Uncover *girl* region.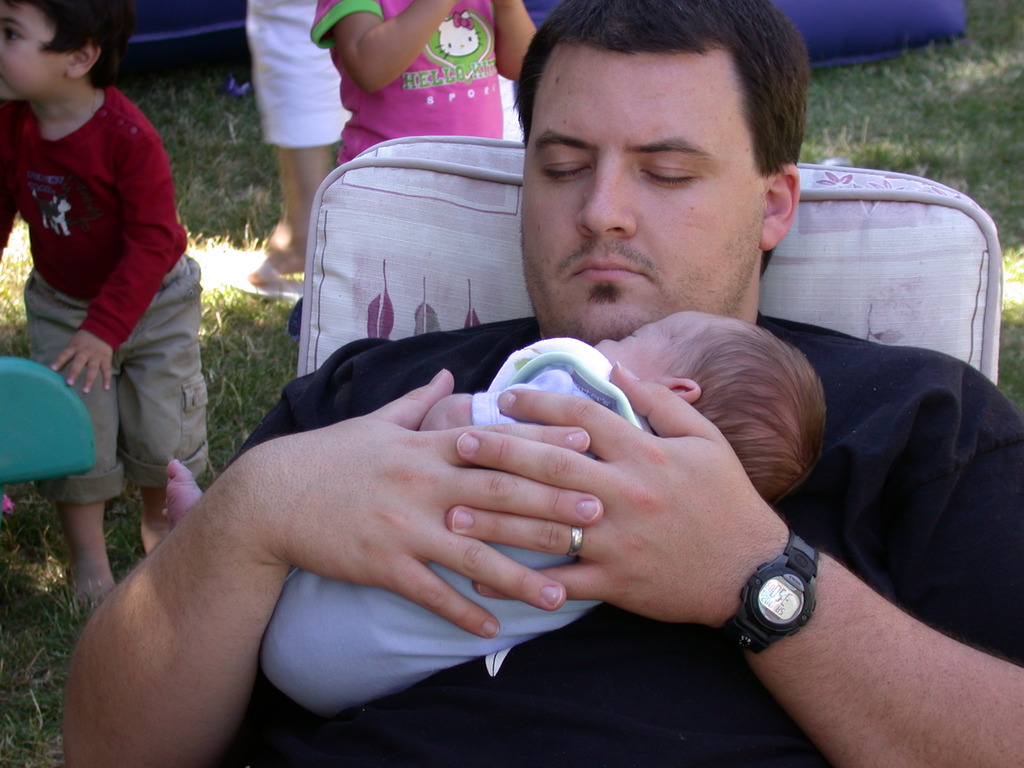
Uncovered: 156,307,845,715.
